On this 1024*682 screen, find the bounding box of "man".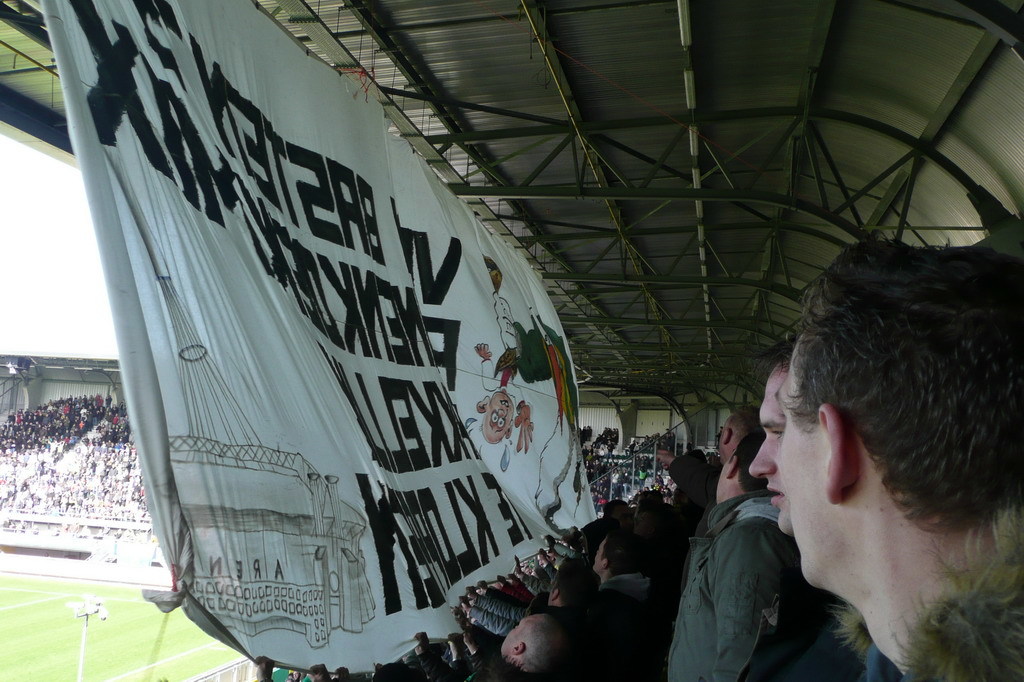
Bounding box: detection(798, 236, 1023, 681).
